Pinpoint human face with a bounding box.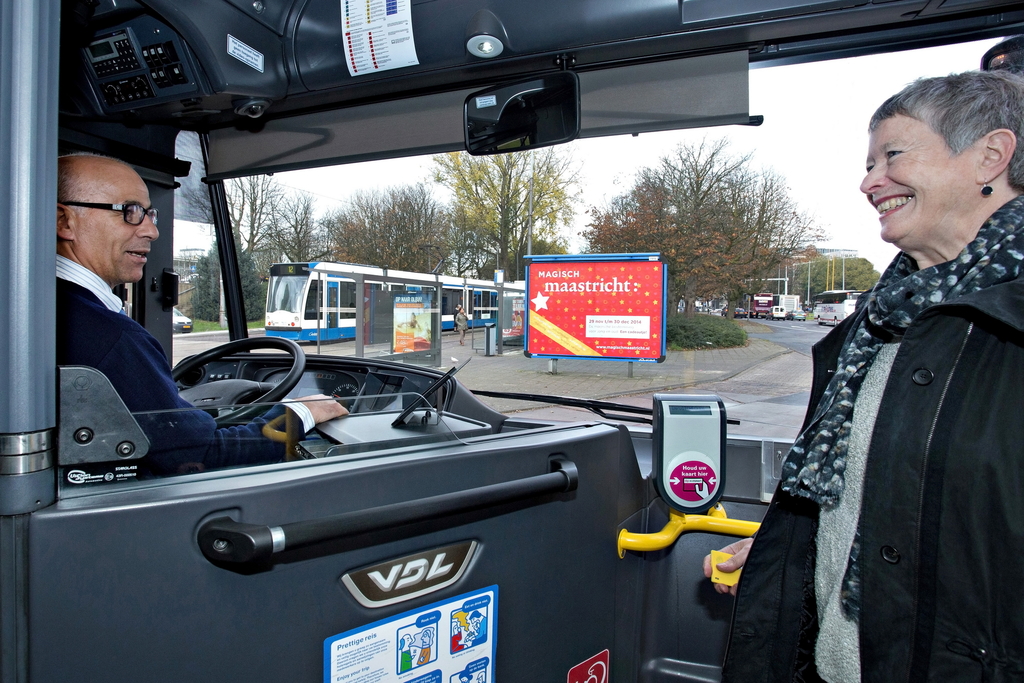
(x1=855, y1=120, x2=977, y2=241).
